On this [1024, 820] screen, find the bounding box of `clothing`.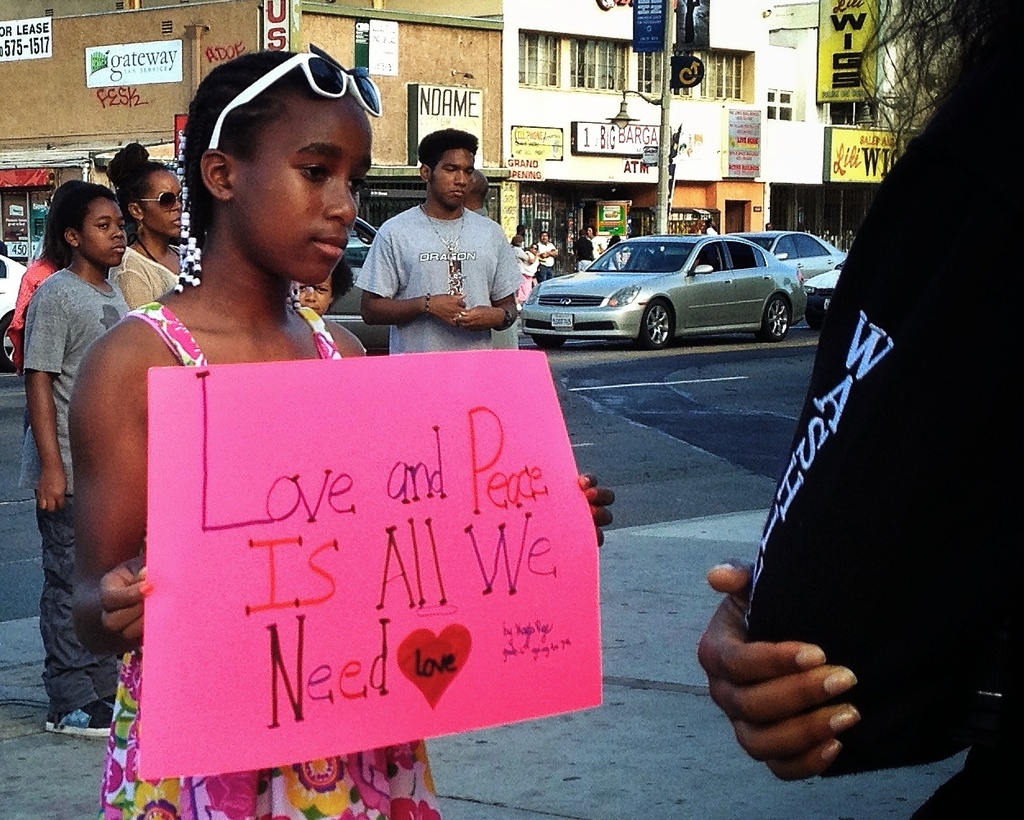
Bounding box: x1=115 y1=251 x2=182 y2=312.
